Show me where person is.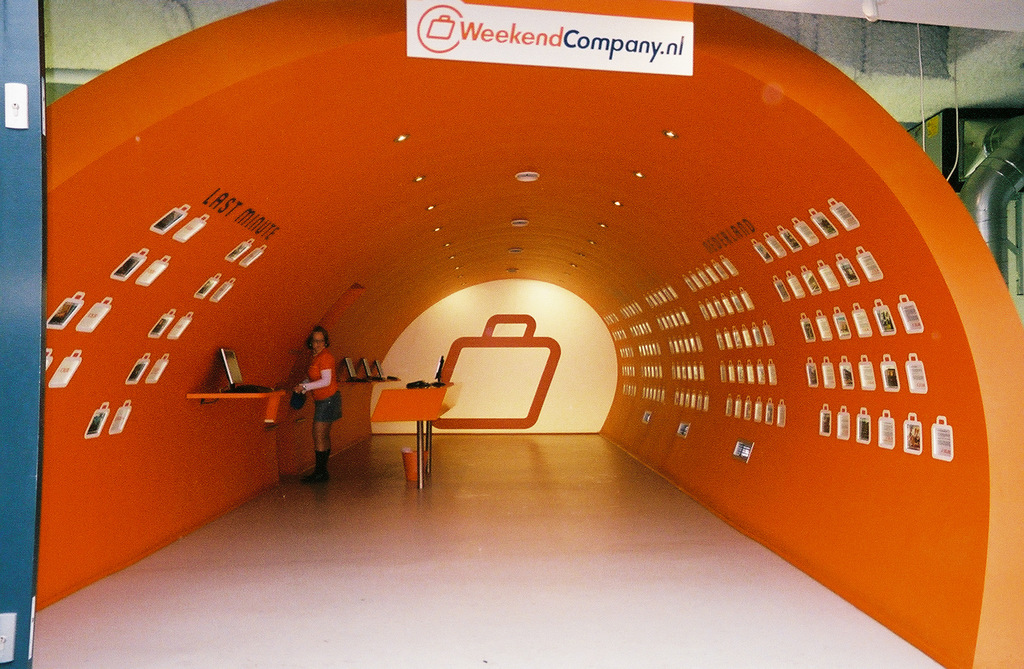
person is at bbox=[290, 320, 341, 452].
